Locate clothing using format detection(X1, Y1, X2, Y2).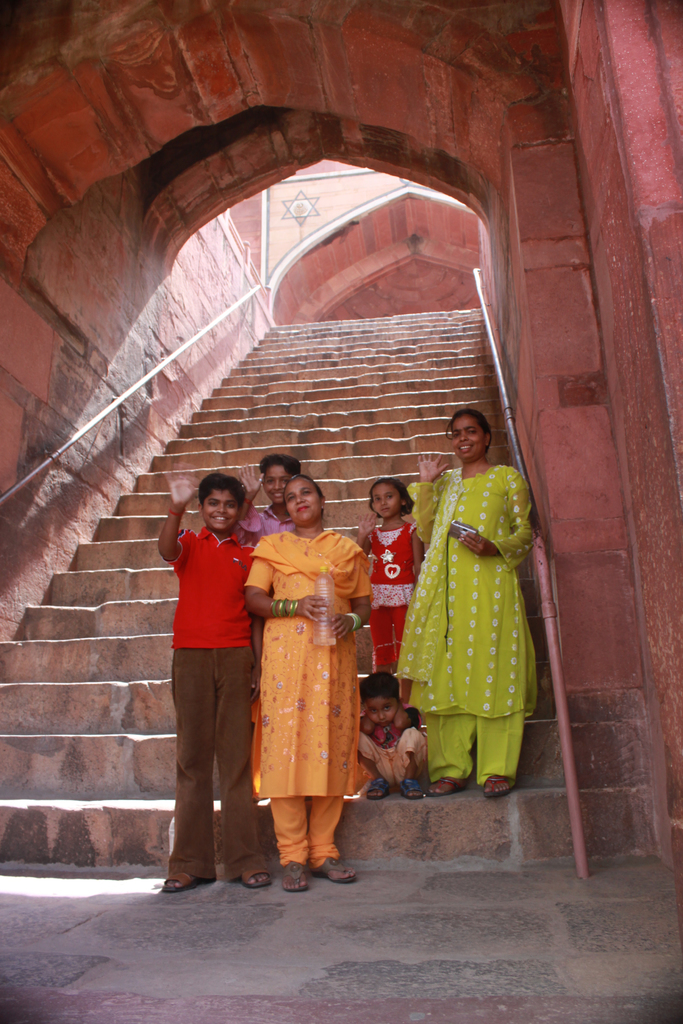
detection(351, 710, 434, 792).
